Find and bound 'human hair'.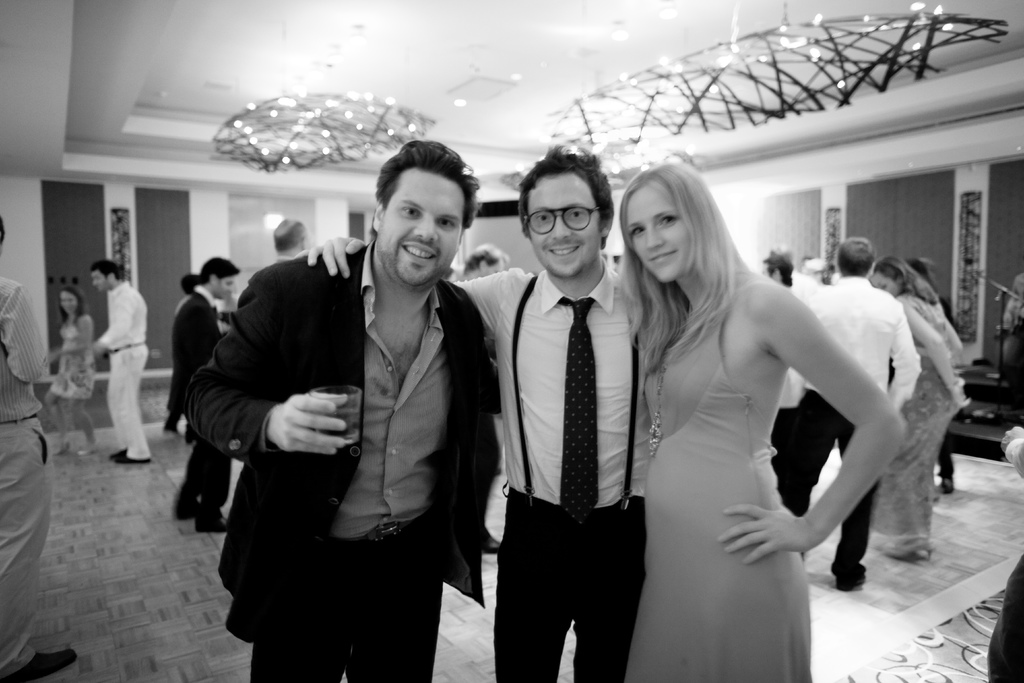
Bound: {"left": 515, "top": 143, "right": 614, "bottom": 241}.
